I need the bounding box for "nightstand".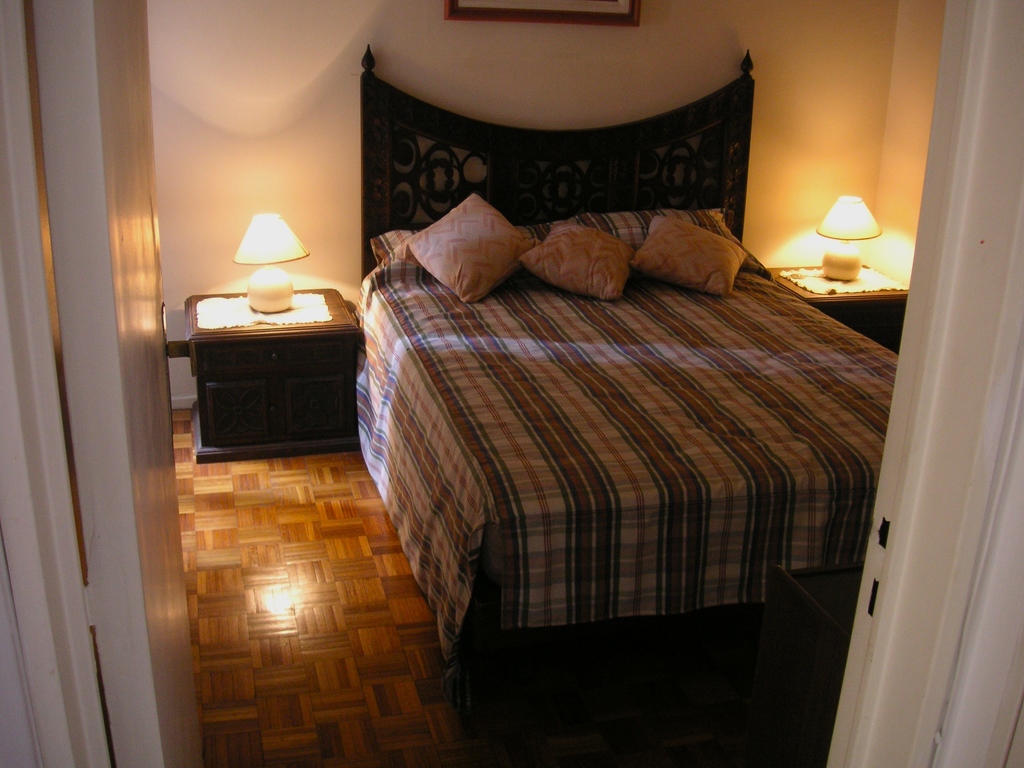
Here it is: bbox=(169, 273, 362, 480).
